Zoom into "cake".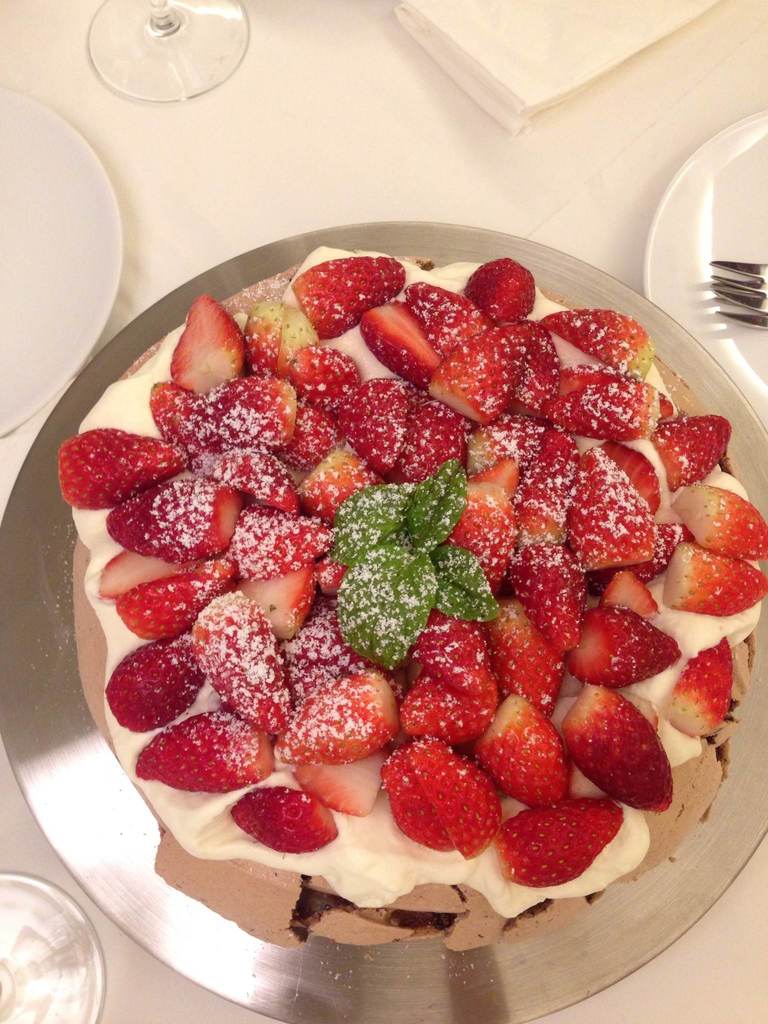
Zoom target: l=54, t=237, r=767, b=956.
